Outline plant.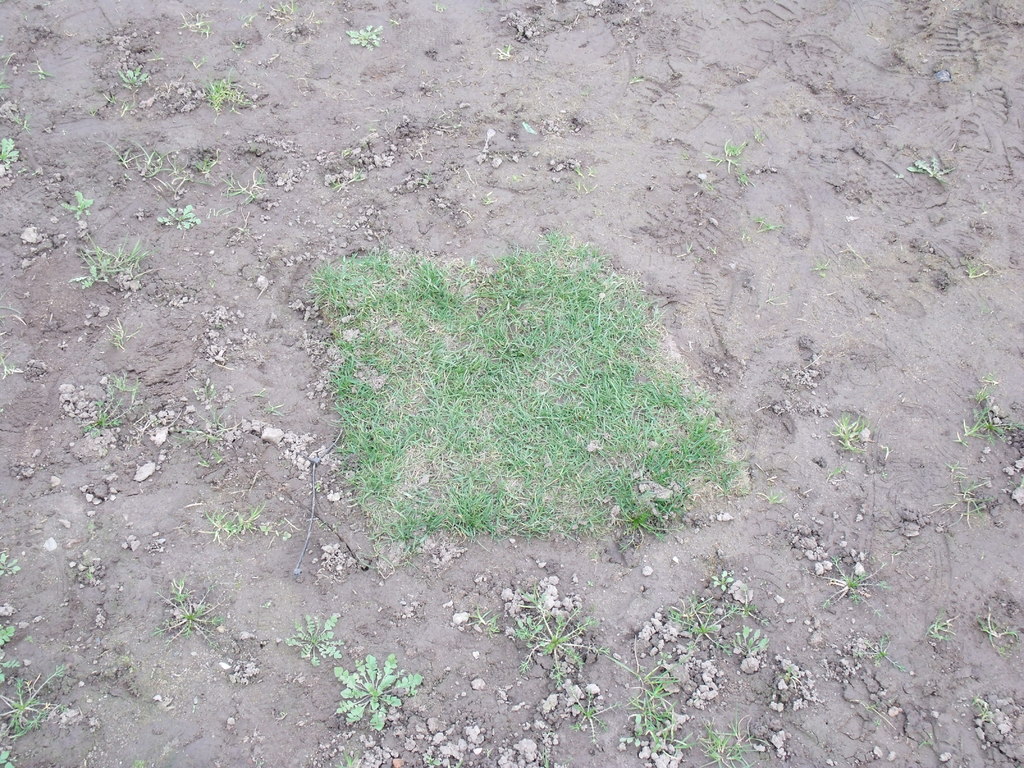
Outline: 916 463 1012 528.
